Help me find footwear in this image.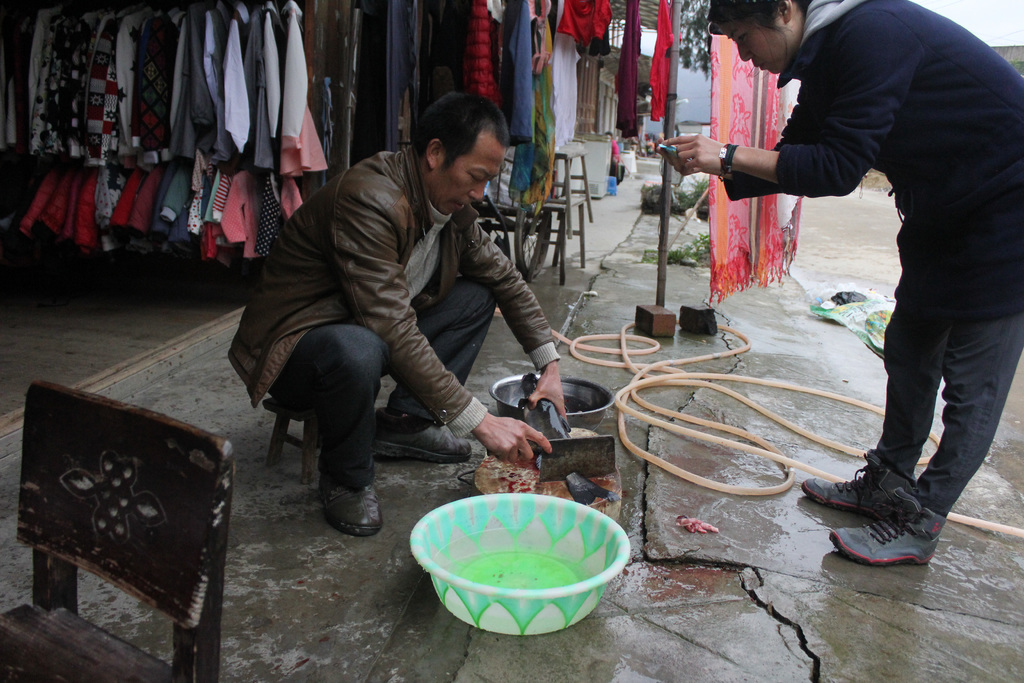
Found it: <box>824,507,940,577</box>.
